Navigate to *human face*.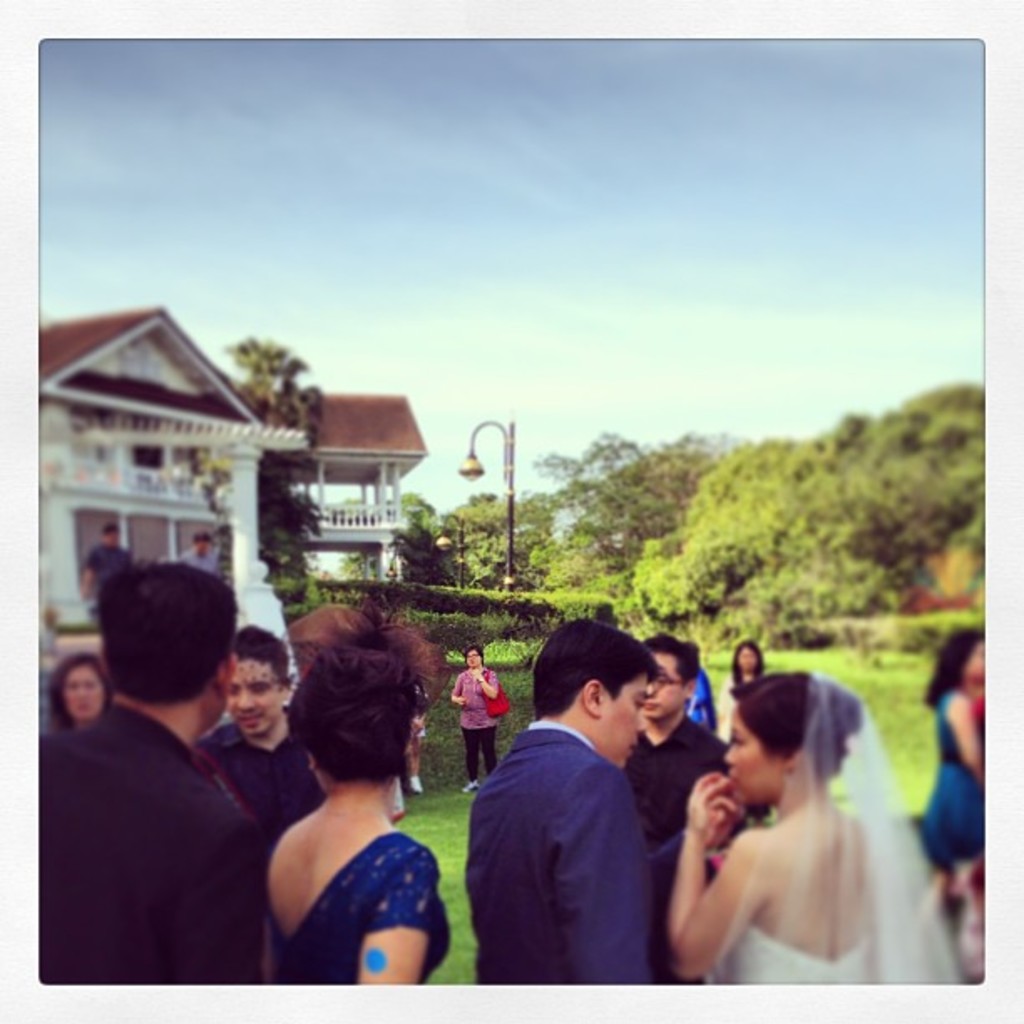
Navigation target: bbox(596, 679, 653, 773).
